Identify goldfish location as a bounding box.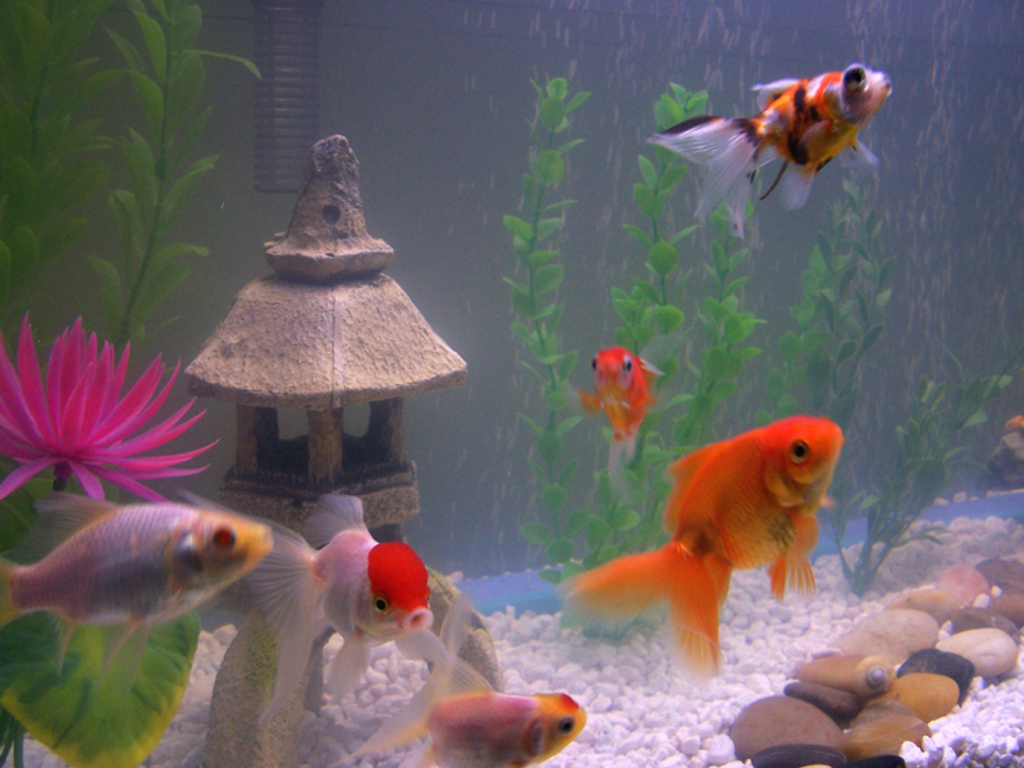
{"x1": 573, "y1": 413, "x2": 850, "y2": 673}.
